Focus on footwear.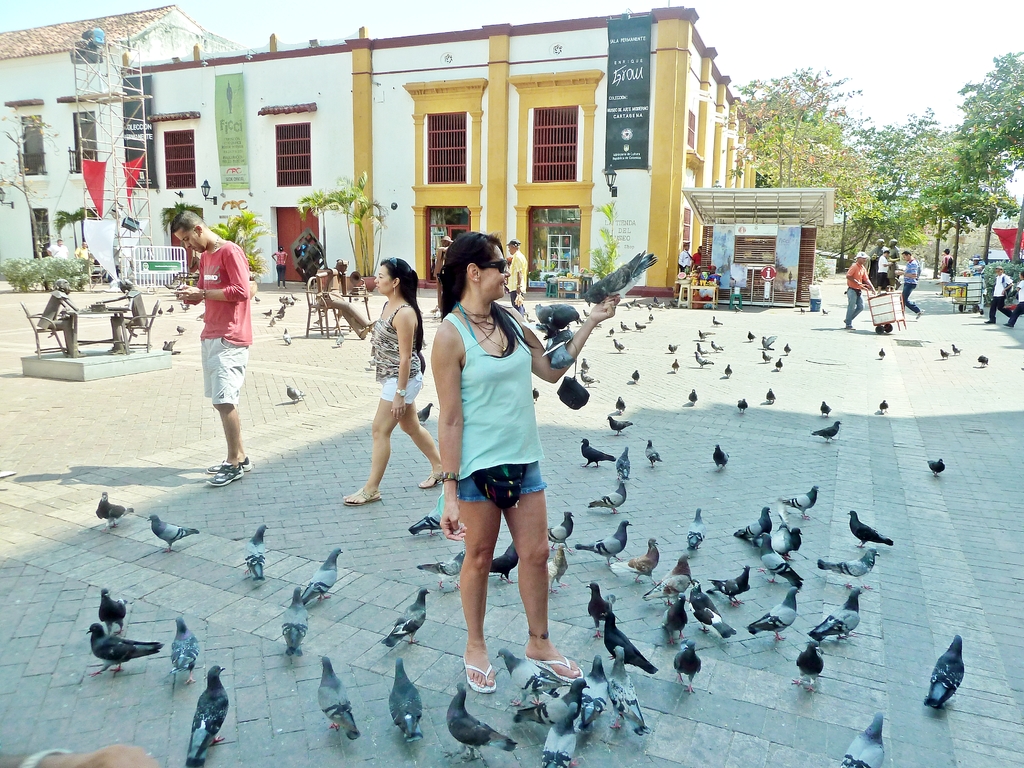
Focused at (524,650,584,686).
